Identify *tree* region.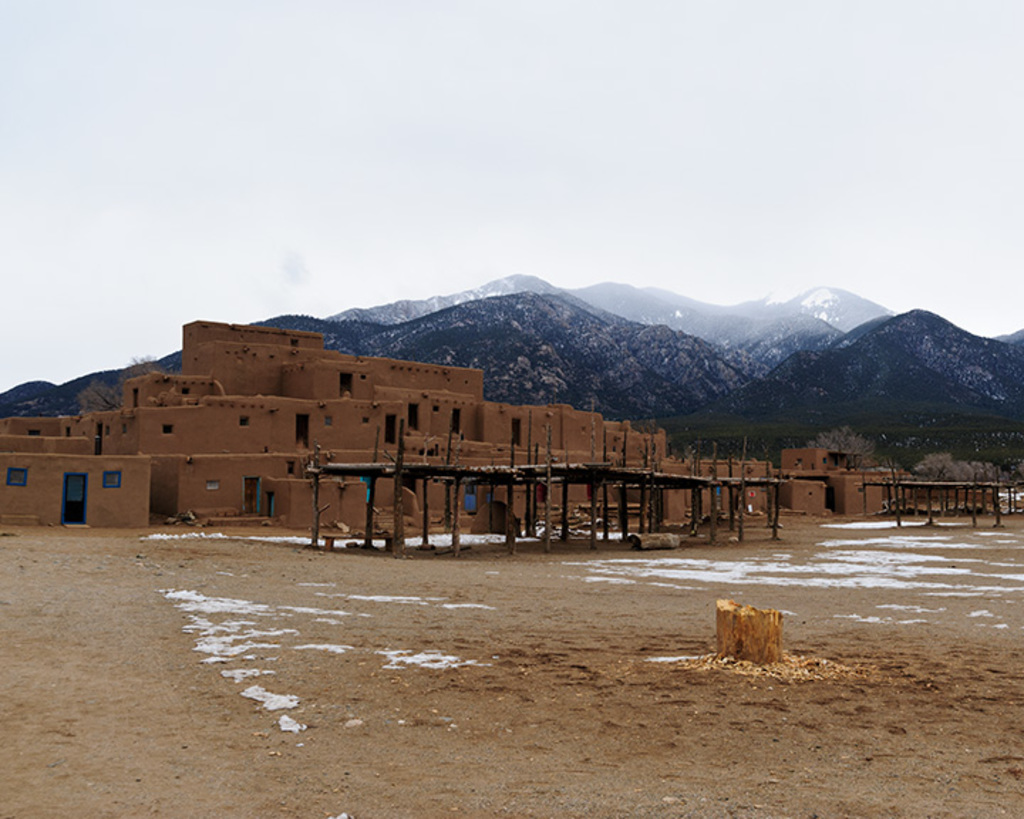
Region: [81,355,169,418].
